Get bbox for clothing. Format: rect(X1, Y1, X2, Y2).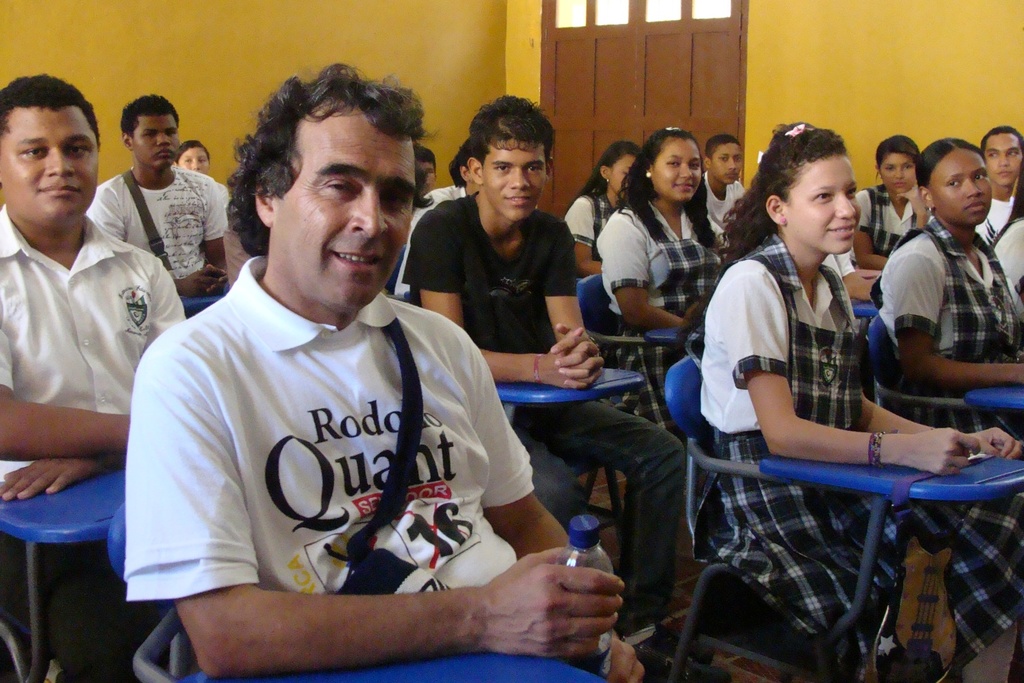
rect(86, 167, 227, 281).
